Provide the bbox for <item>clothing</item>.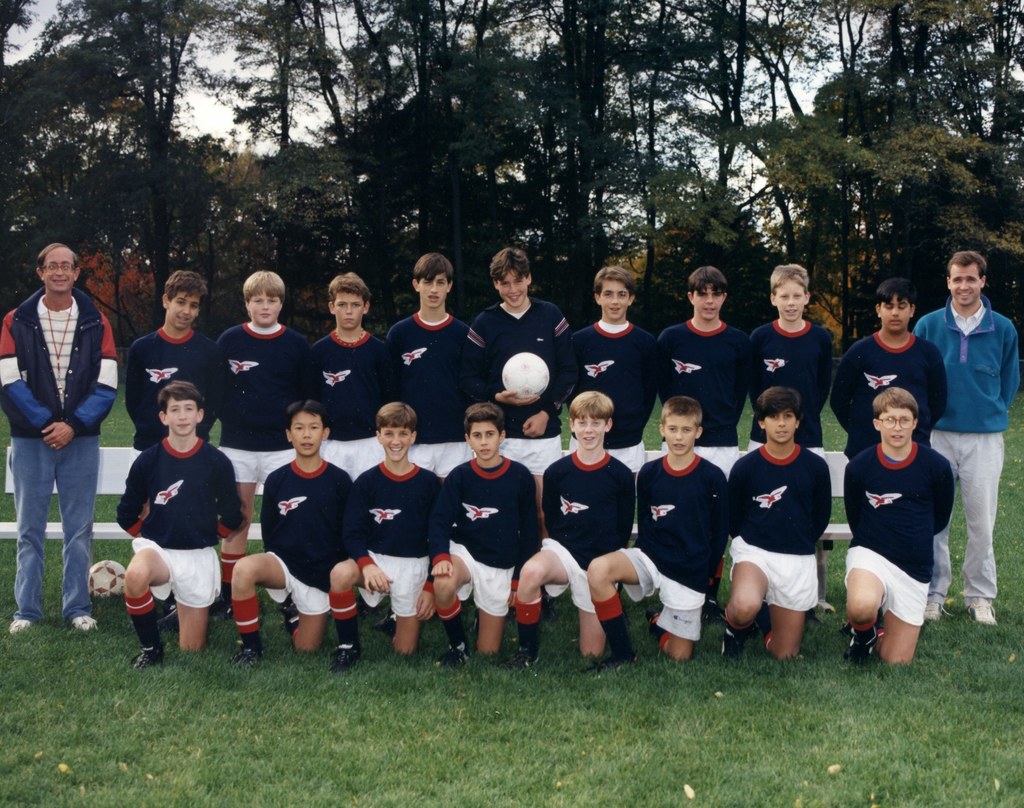
rect(112, 442, 239, 611).
